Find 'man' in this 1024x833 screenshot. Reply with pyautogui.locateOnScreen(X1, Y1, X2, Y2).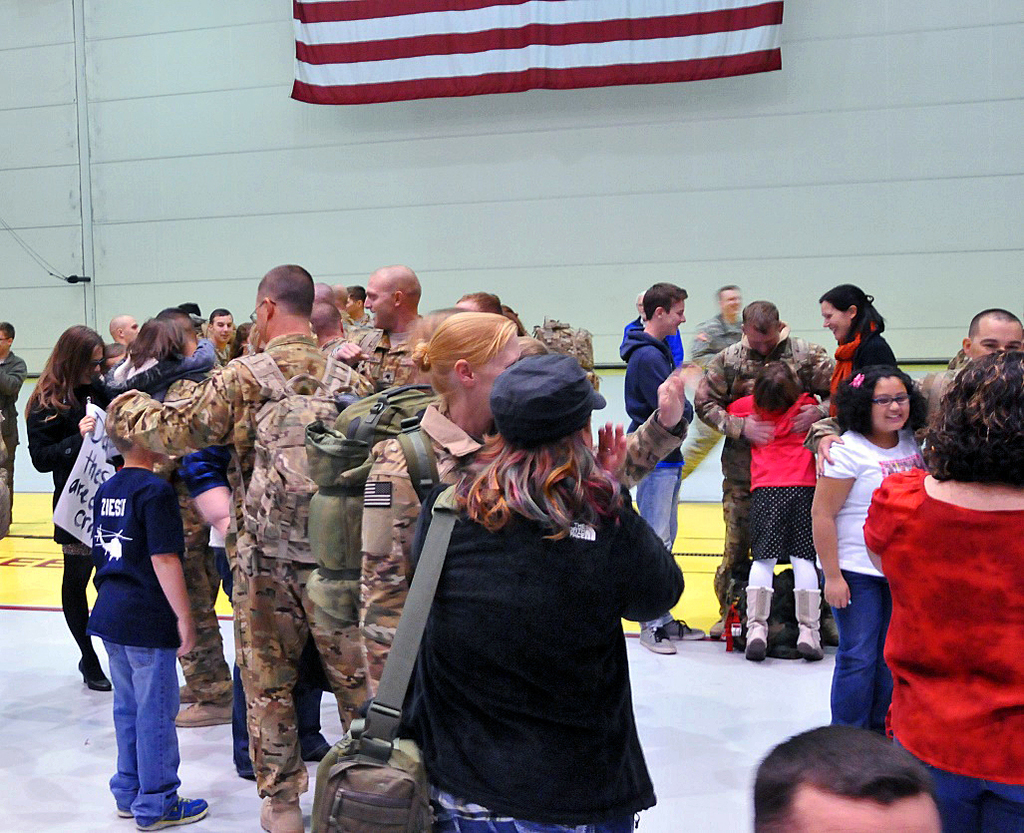
pyautogui.locateOnScreen(617, 278, 716, 504).
